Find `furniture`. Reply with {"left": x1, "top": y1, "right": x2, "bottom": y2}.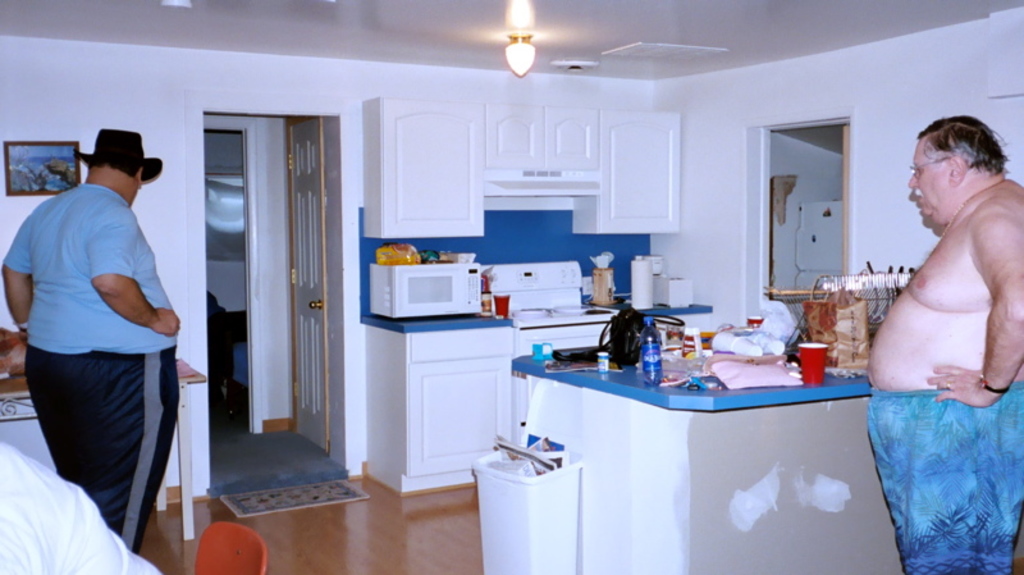
{"left": 0, "top": 355, "right": 209, "bottom": 543}.
